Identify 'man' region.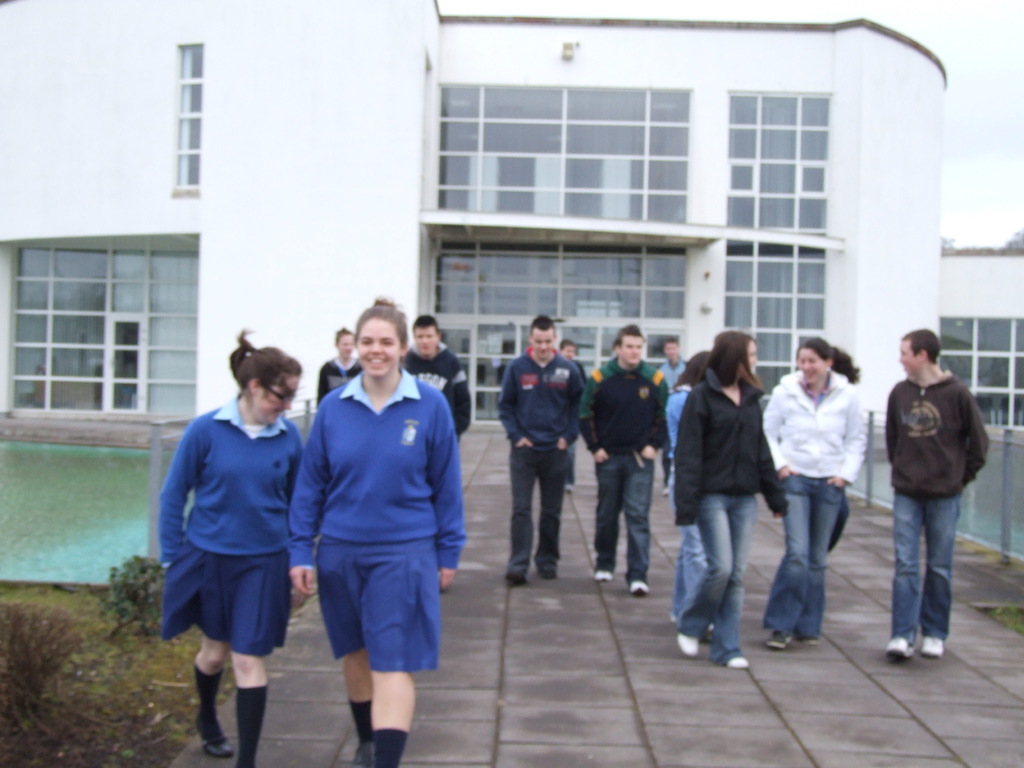
Region: <region>656, 339, 692, 495</region>.
